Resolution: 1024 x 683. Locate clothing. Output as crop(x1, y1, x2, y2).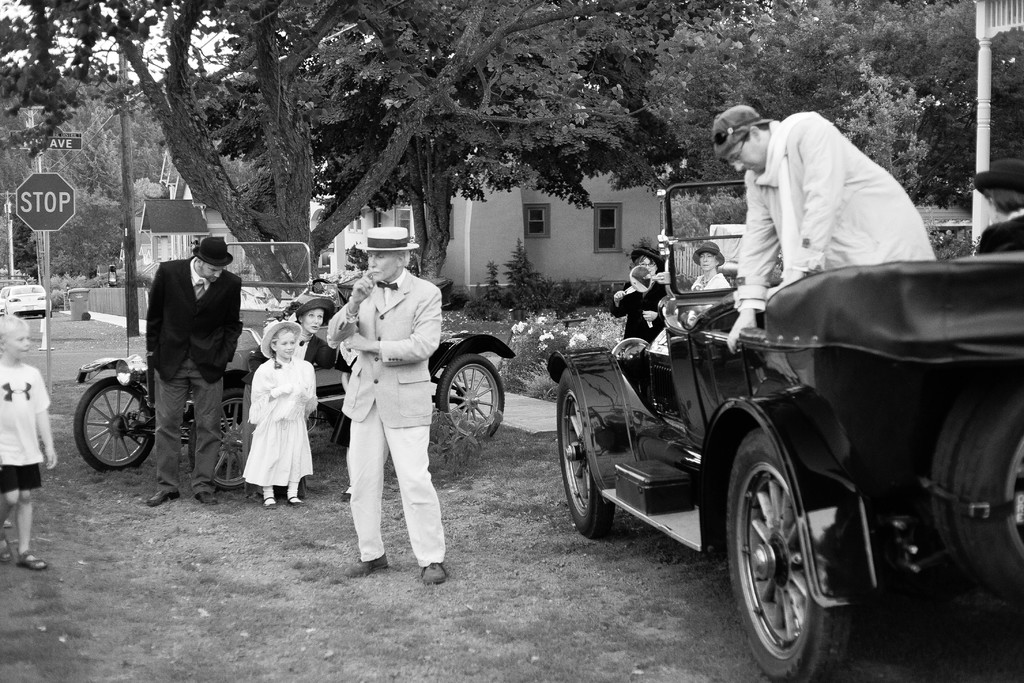
crop(692, 277, 728, 293).
